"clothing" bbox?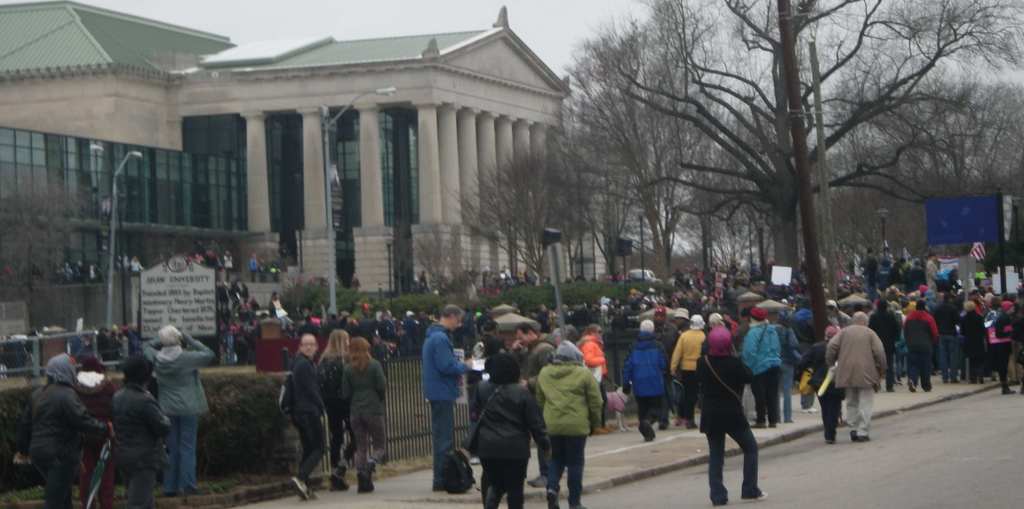
bbox(472, 340, 611, 499)
